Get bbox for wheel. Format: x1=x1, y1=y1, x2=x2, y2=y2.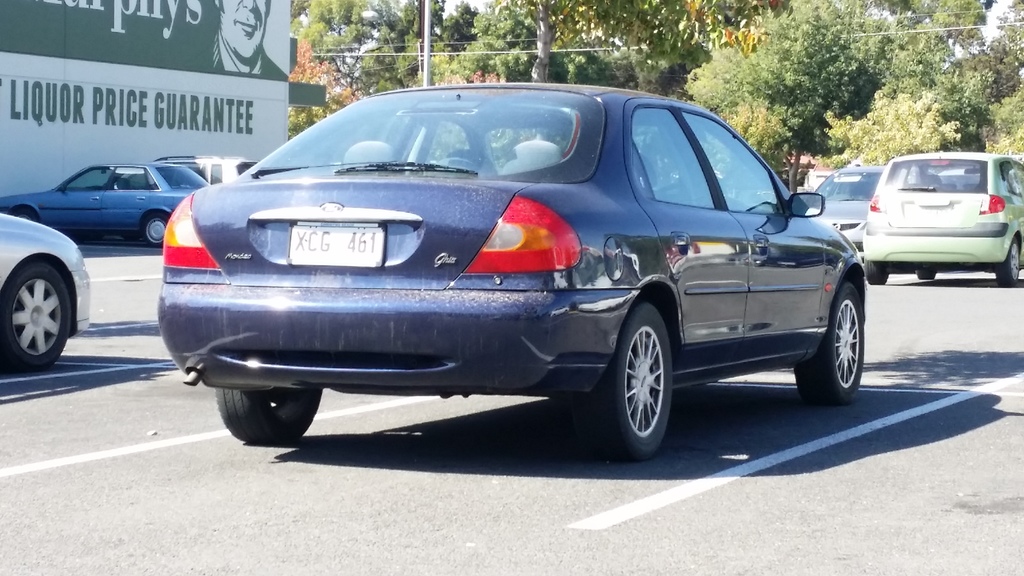
x1=792, y1=280, x2=865, y2=404.
